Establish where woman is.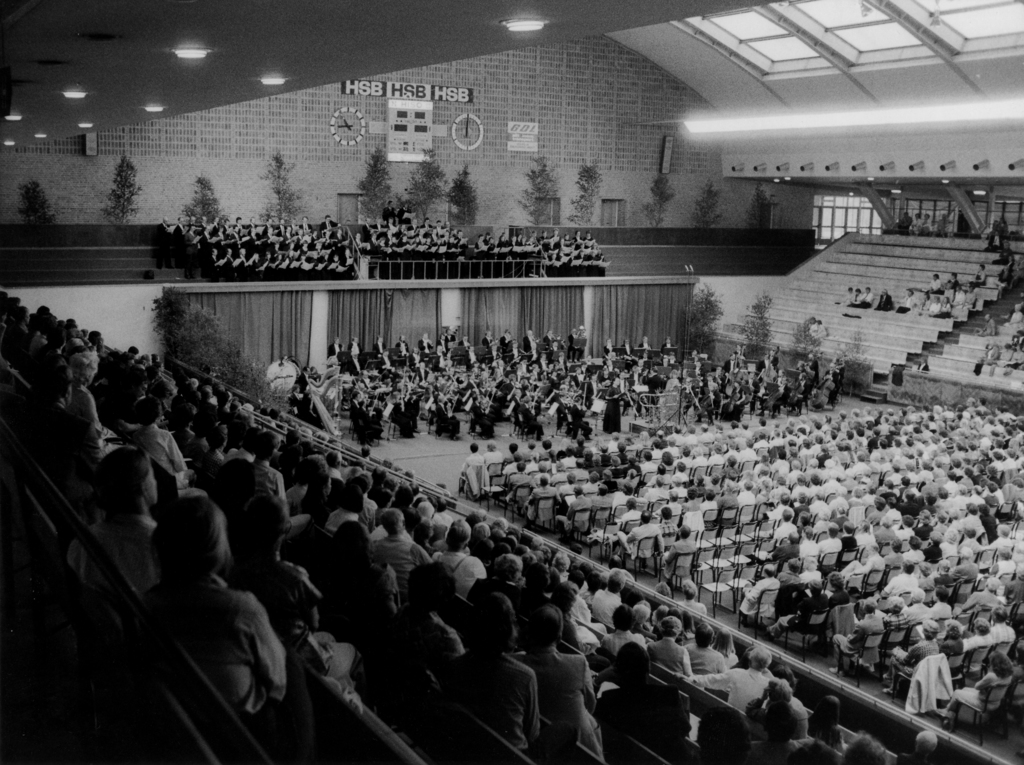
Established at (902, 491, 917, 515).
